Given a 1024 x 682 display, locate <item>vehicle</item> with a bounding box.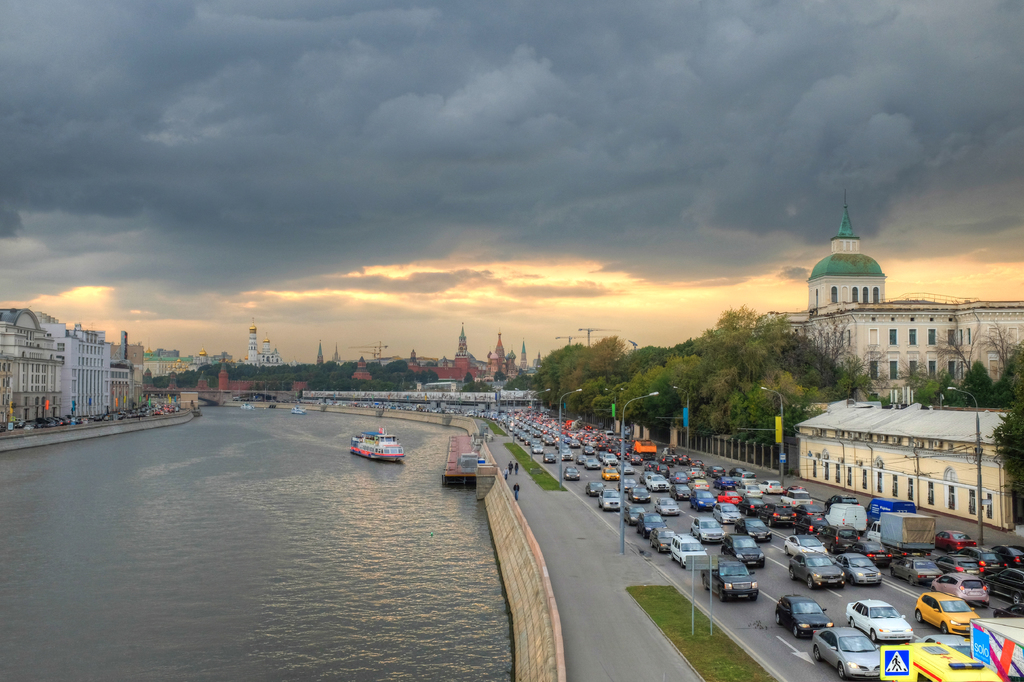
Located: box(811, 622, 886, 674).
